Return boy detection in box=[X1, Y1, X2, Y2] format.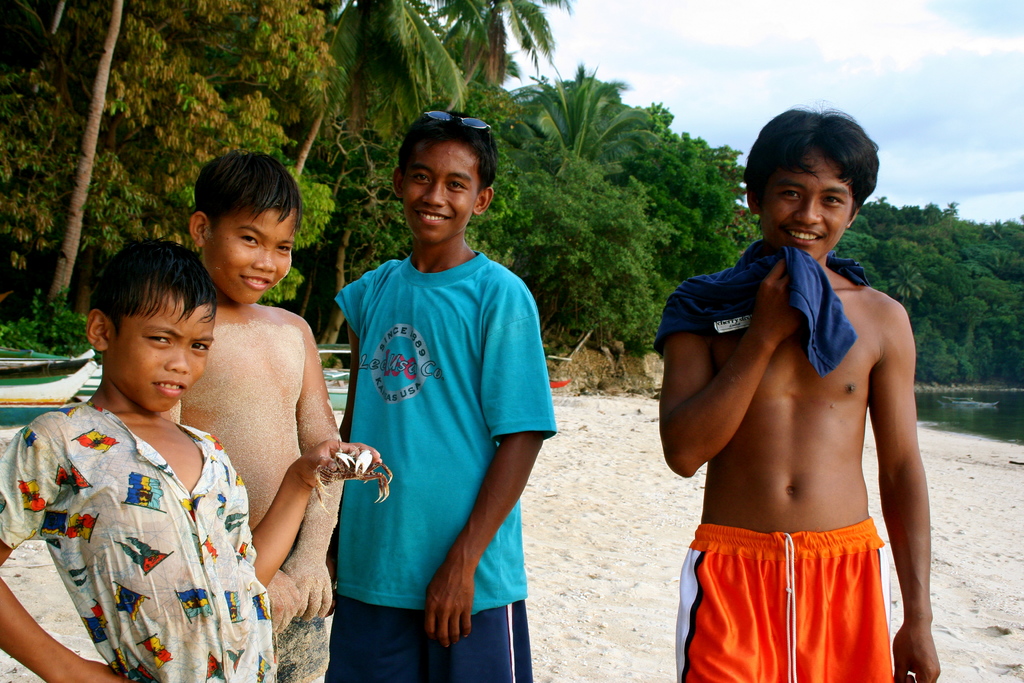
box=[304, 128, 554, 664].
